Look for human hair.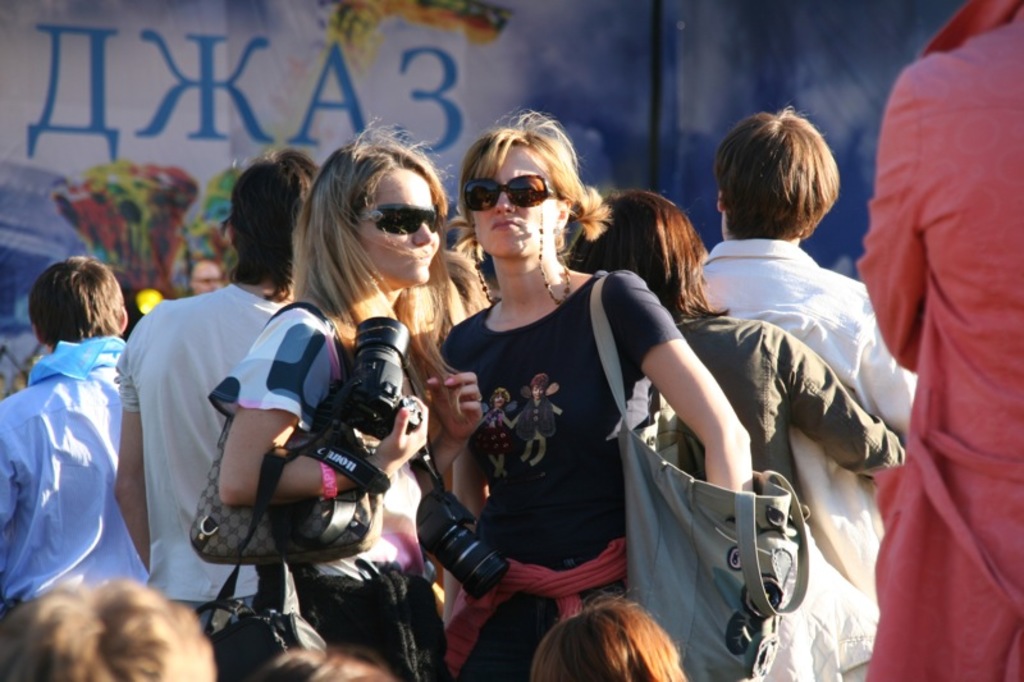
Found: left=31, top=255, right=123, bottom=342.
